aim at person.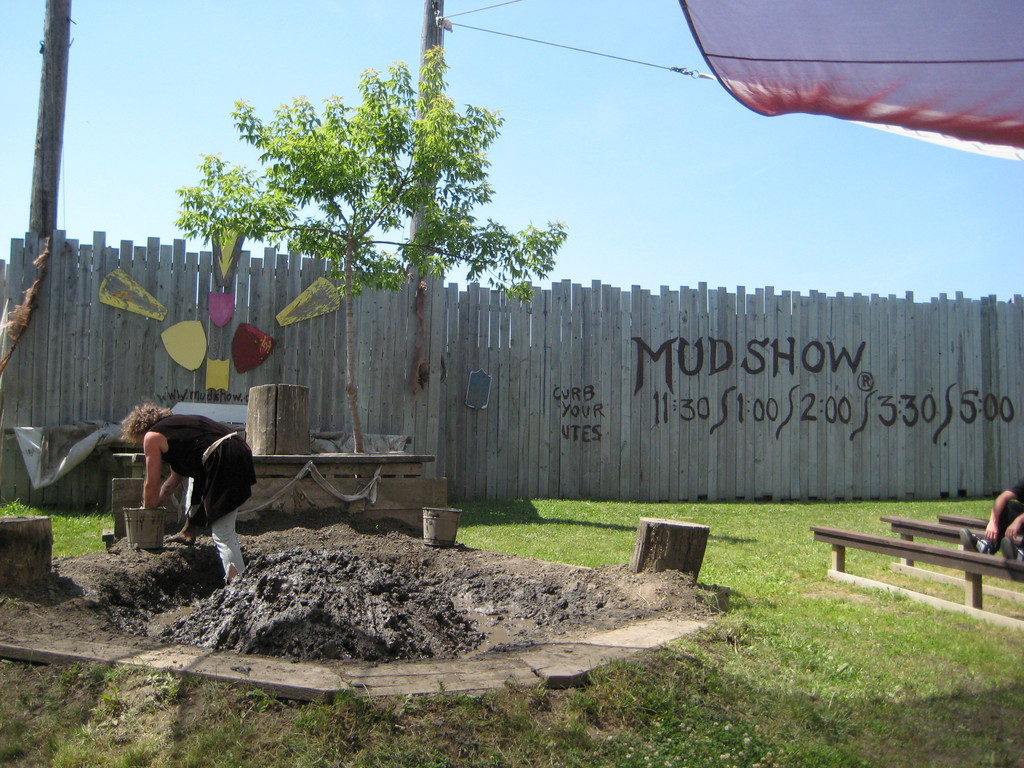
Aimed at (x1=128, y1=392, x2=246, y2=593).
